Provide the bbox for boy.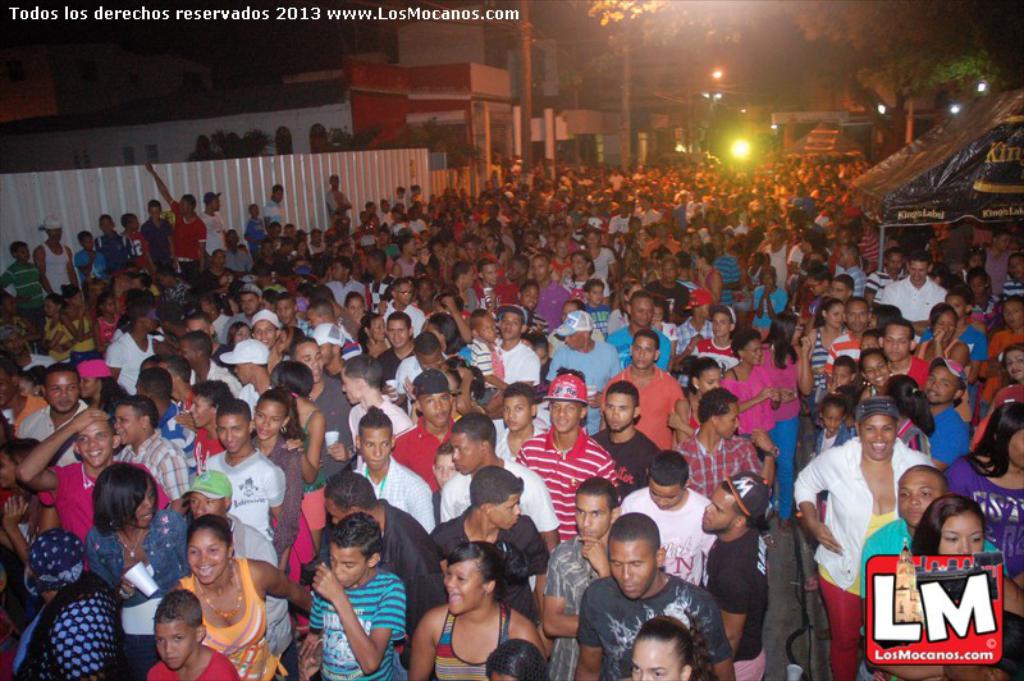
BBox(141, 584, 243, 680).
